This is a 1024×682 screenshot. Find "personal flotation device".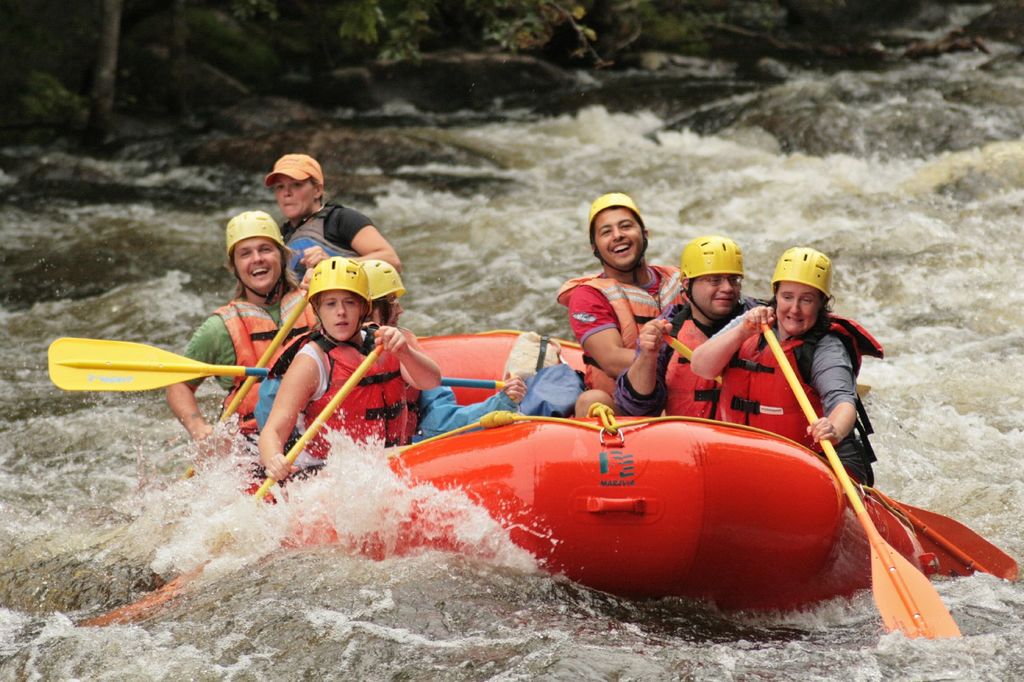
Bounding box: 195:286:314:438.
